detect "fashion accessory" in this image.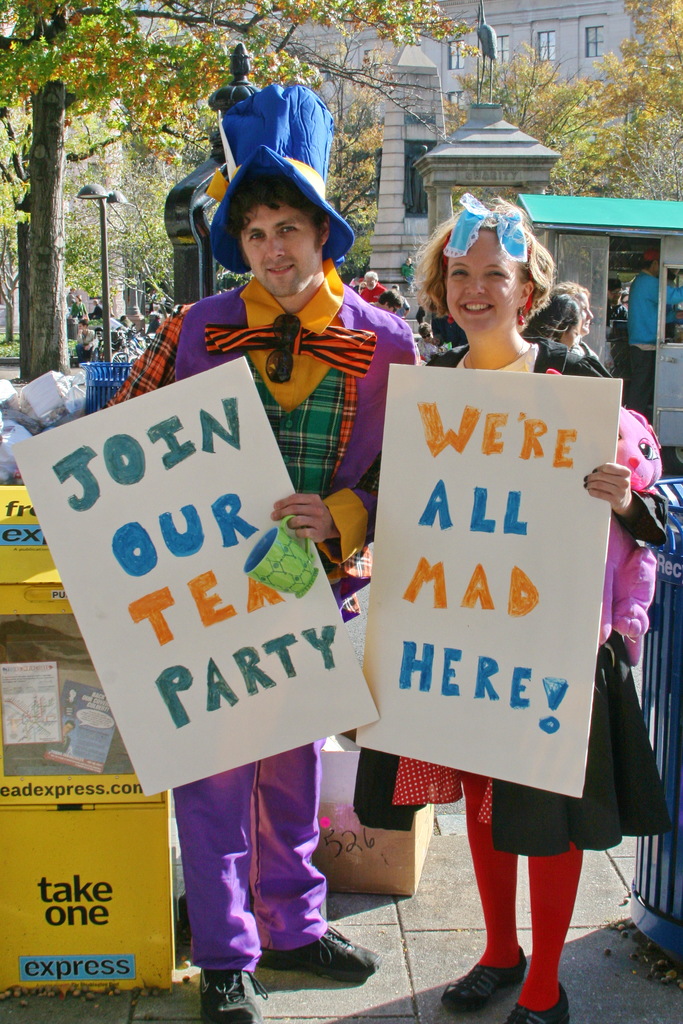
Detection: crop(580, 481, 590, 490).
